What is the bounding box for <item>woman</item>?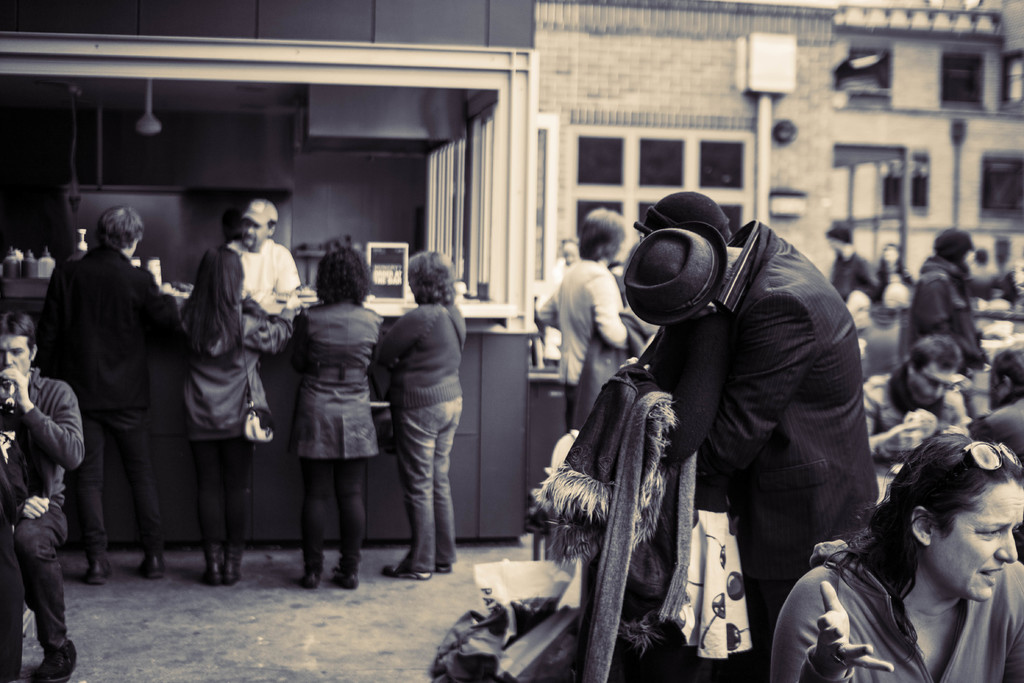
x1=530 y1=207 x2=631 y2=432.
